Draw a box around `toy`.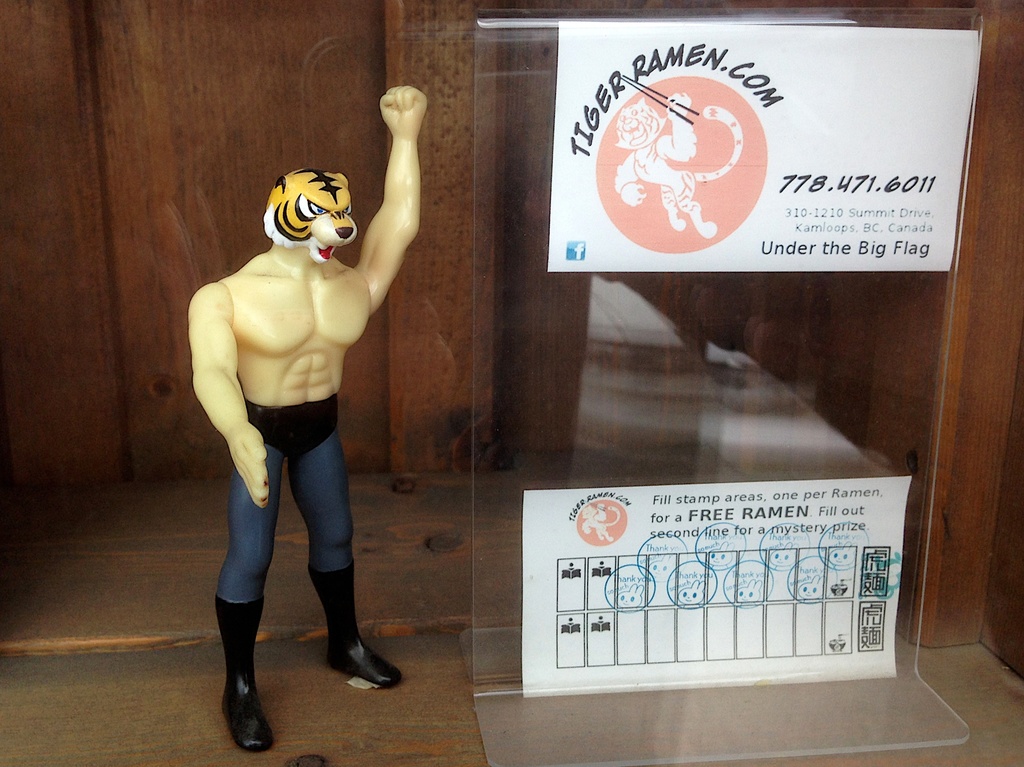
[191,134,420,699].
